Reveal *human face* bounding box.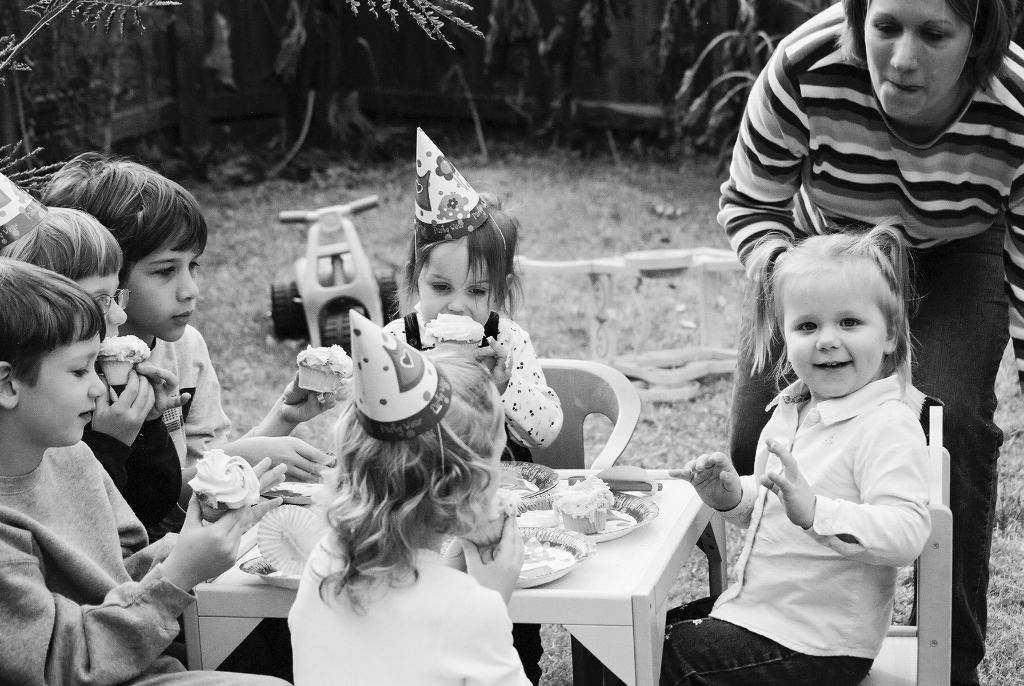
Revealed: x1=480 y1=412 x2=508 y2=498.
